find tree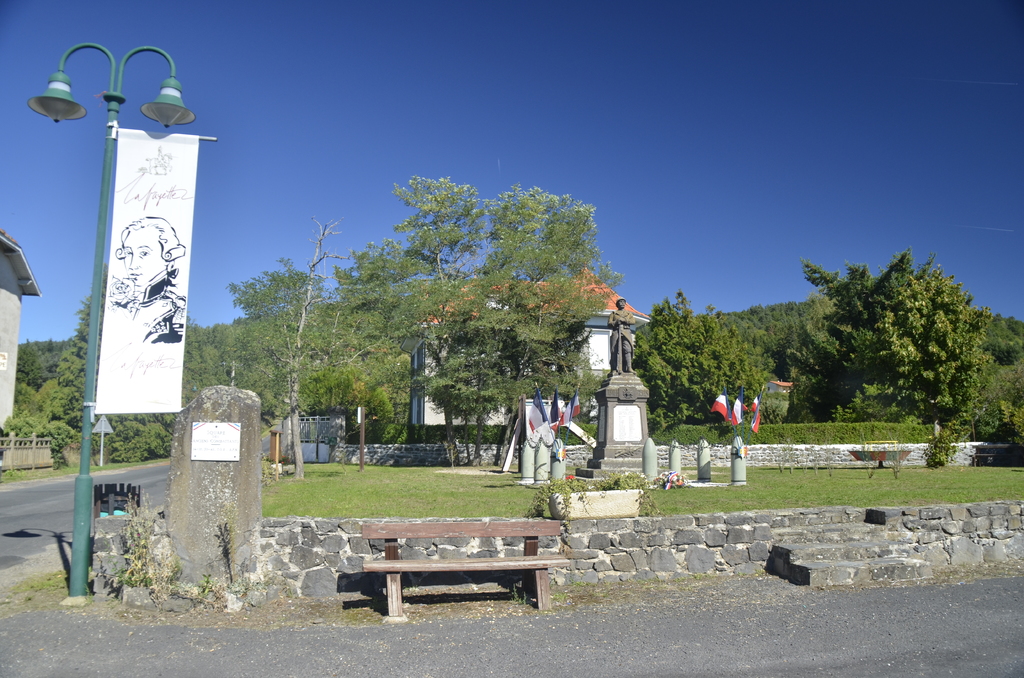
x1=981 y1=310 x2=1023 y2=447
